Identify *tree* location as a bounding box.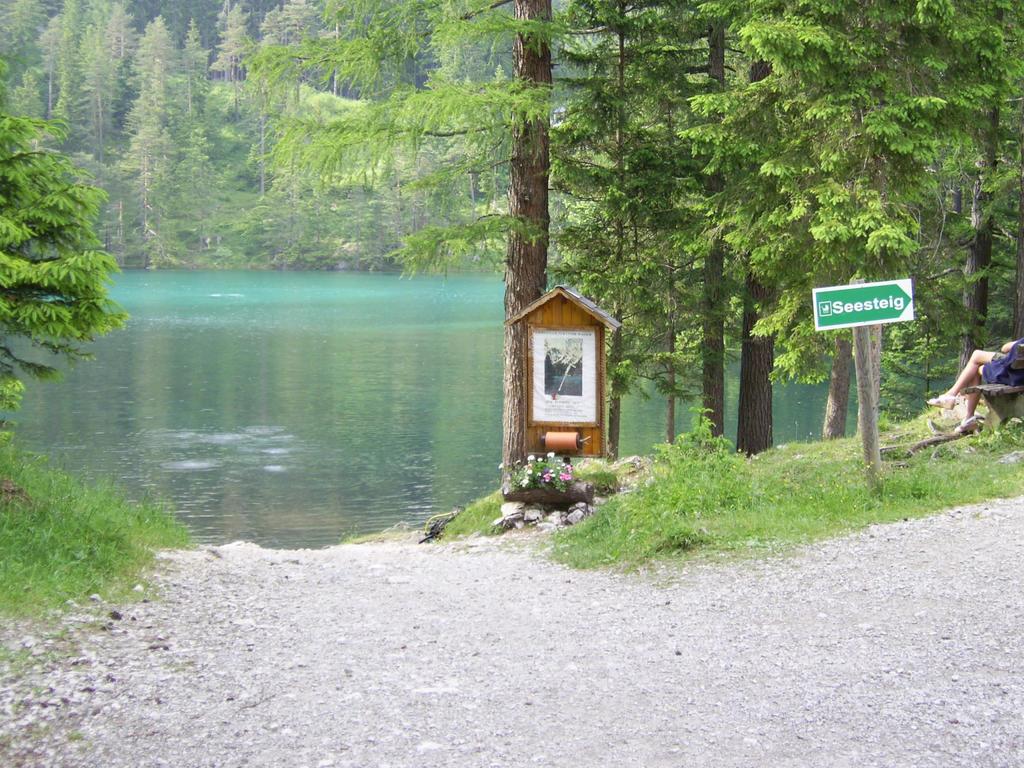
select_region(866, 311, 948, 431).
